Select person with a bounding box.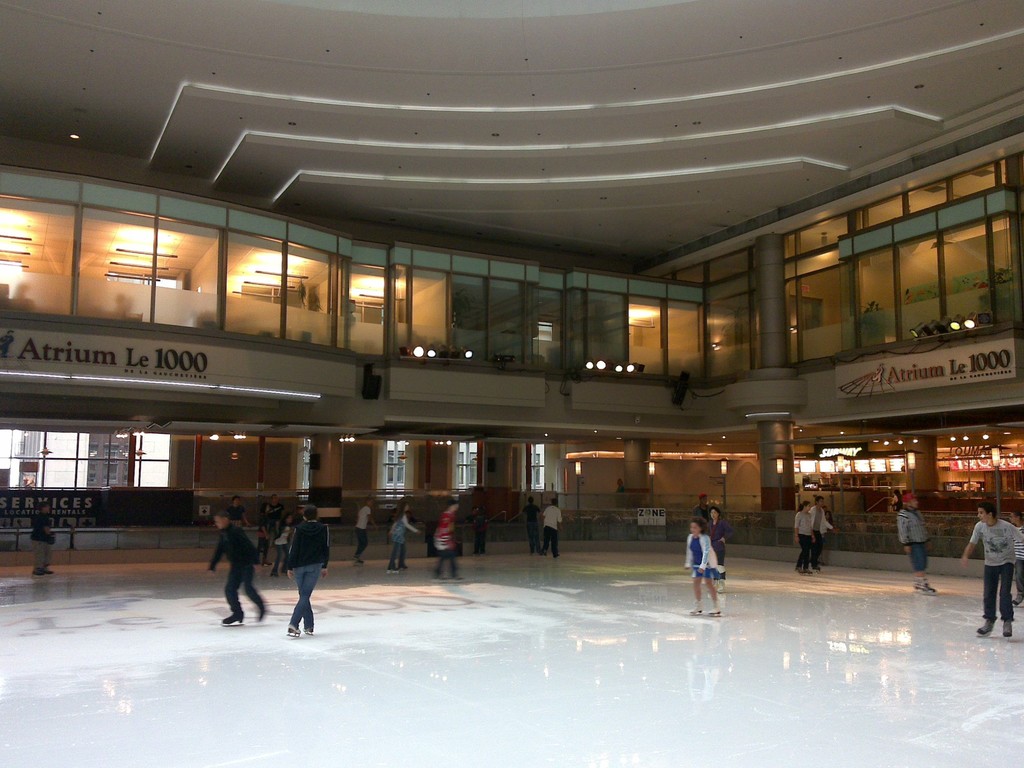
bbox=(615, 477, 624, 512).
